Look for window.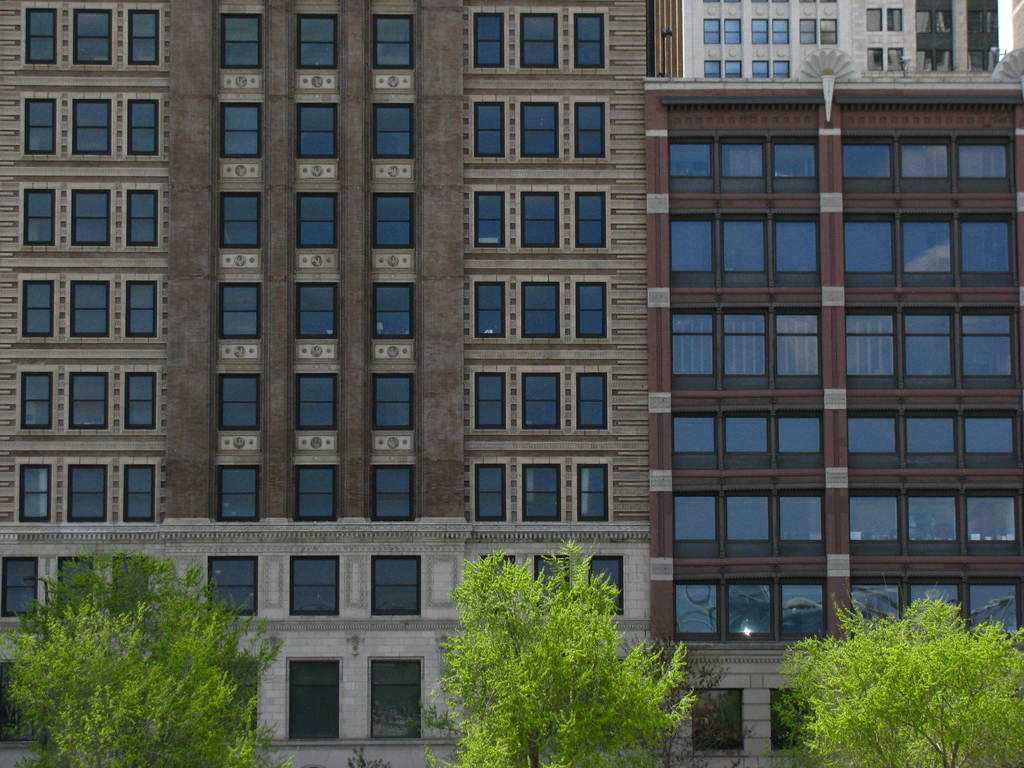
Found: pyautogui.locateOnScreen(125, 189, 159, 248).
